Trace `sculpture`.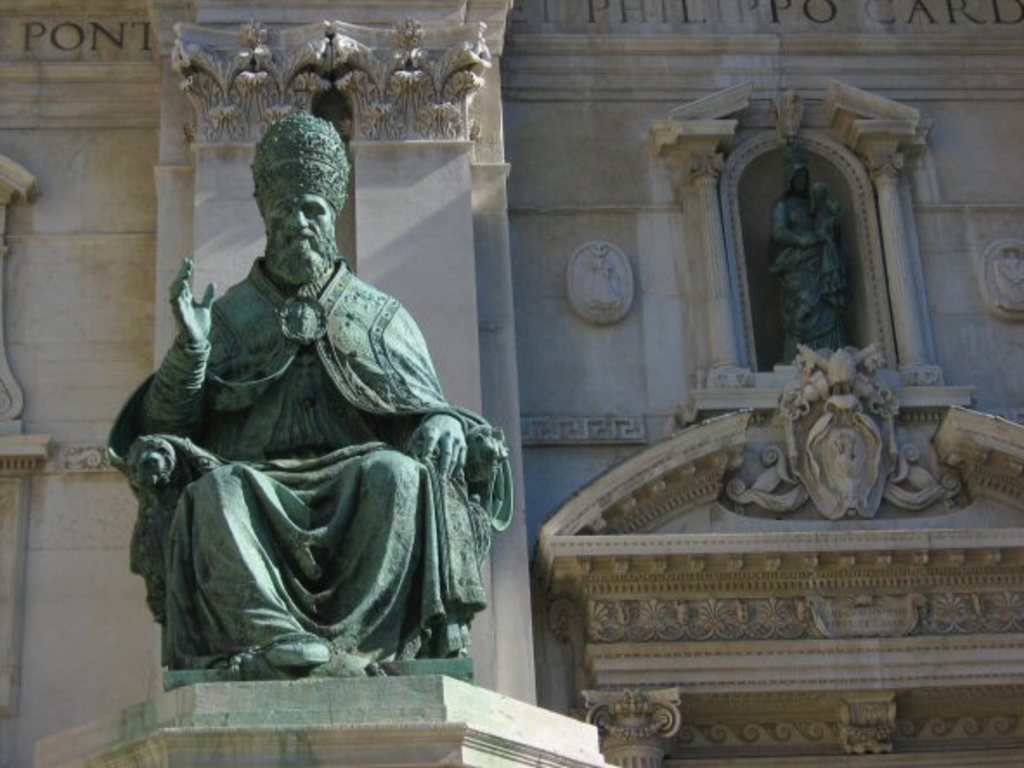
Traced to 768 159 861 376.
